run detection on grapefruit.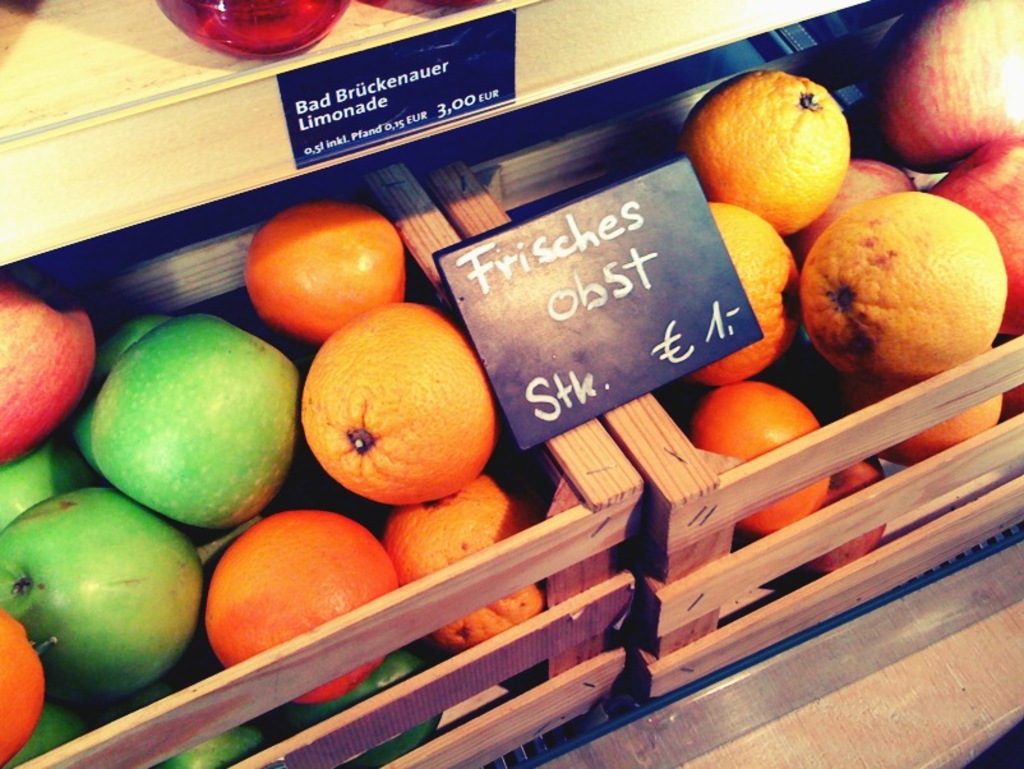
Result: 0 607 41 765.
